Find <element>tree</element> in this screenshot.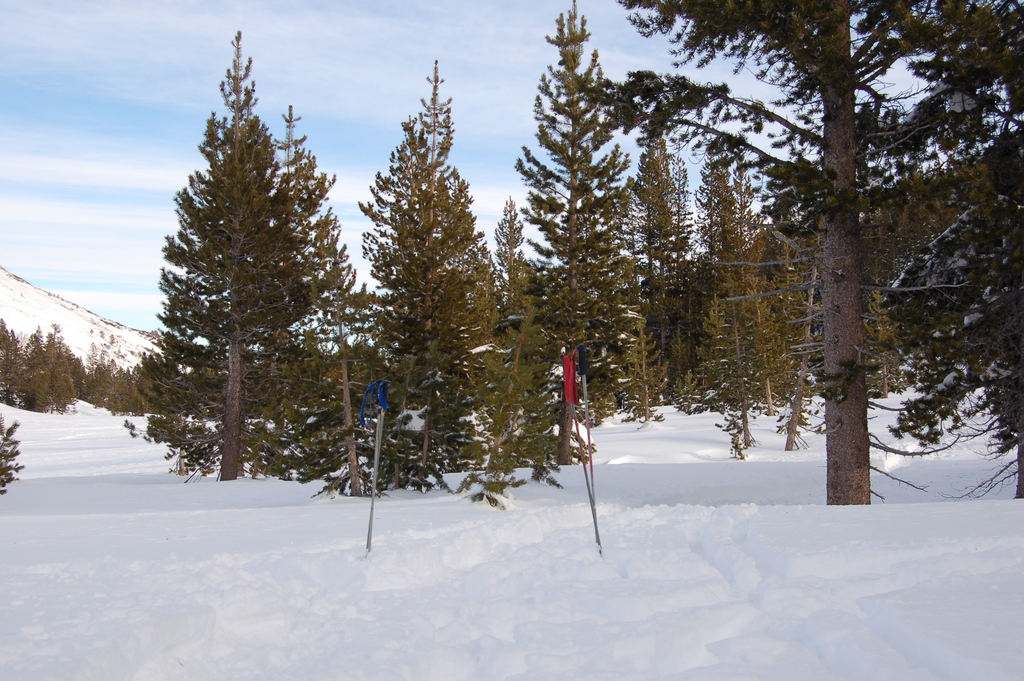
The bounding box for <element>tree</element> is 119 28 316 480.
